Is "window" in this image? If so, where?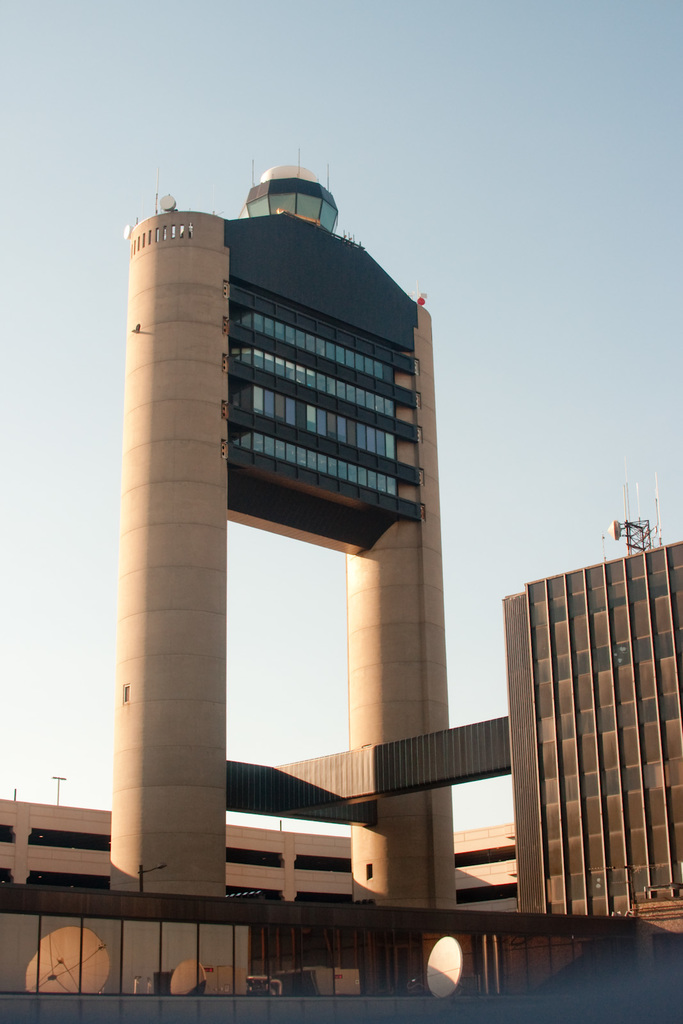
Yes, at <box>253,317,395,388</box>.
